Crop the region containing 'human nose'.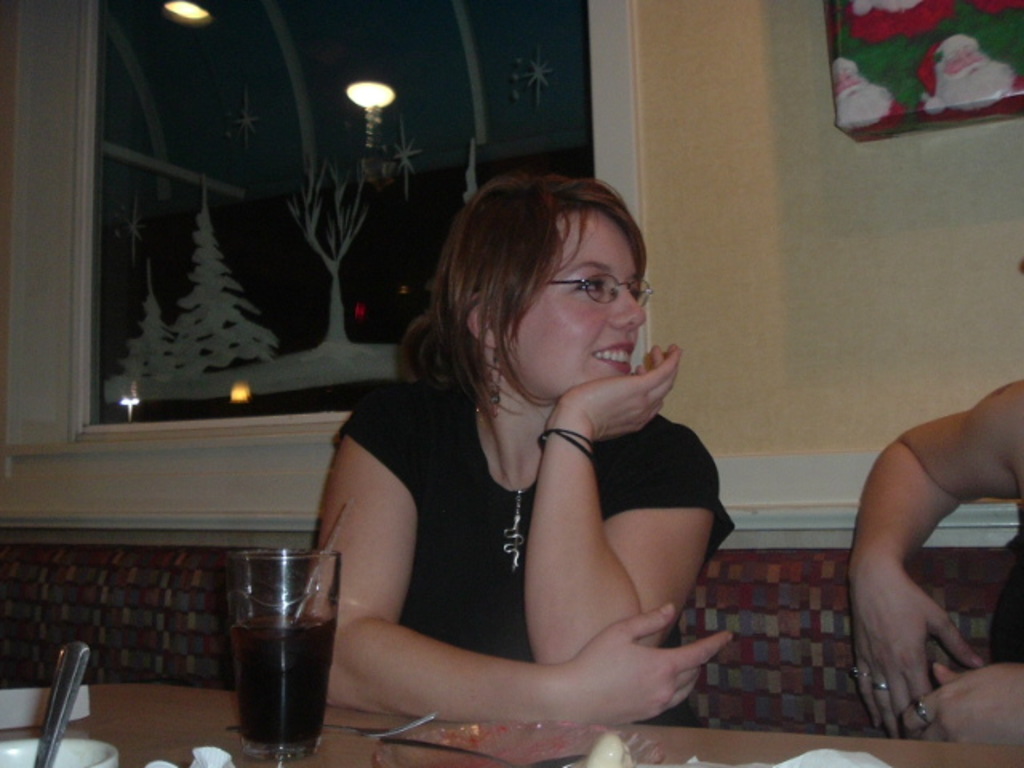
Crop region: crop(608, 282, 650, 336).
